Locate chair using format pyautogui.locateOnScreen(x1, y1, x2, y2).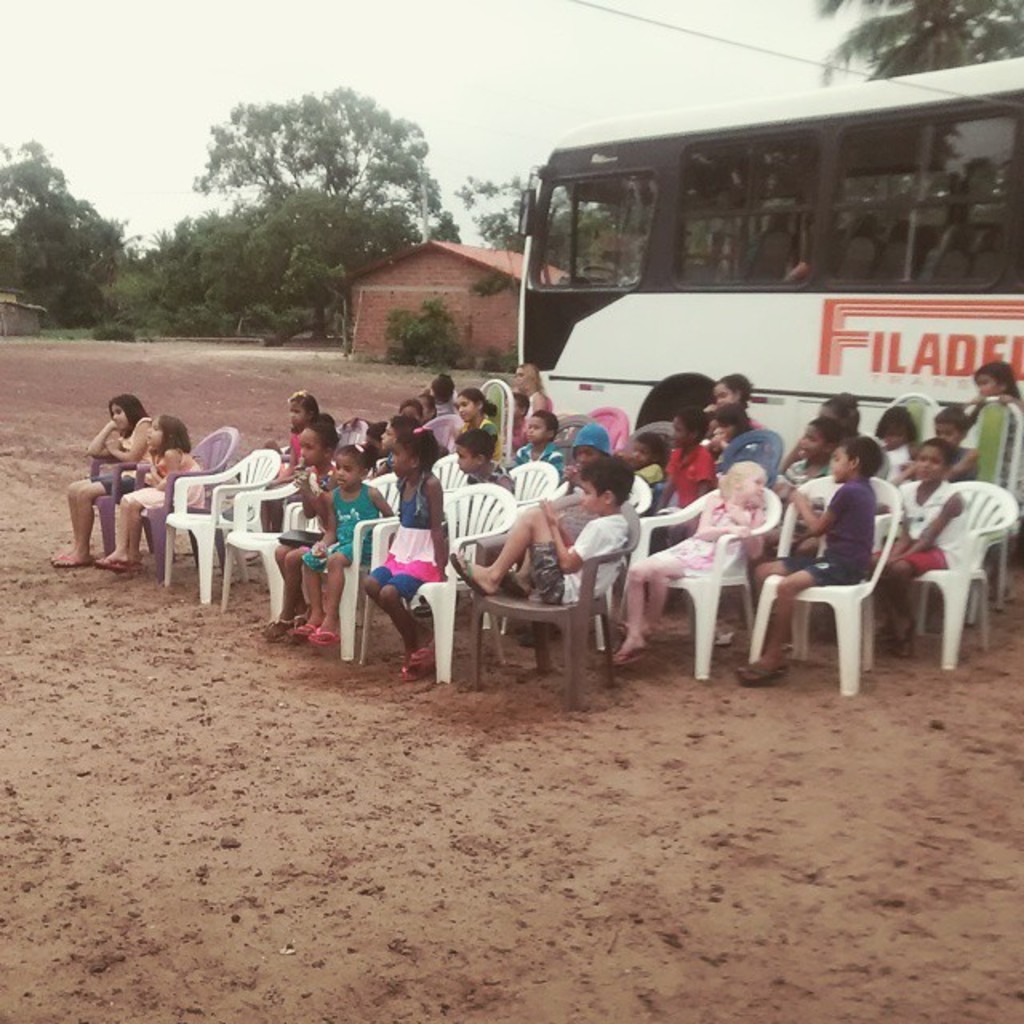
pyautogui.locateOnScreen(480, 373, 515, 475).
